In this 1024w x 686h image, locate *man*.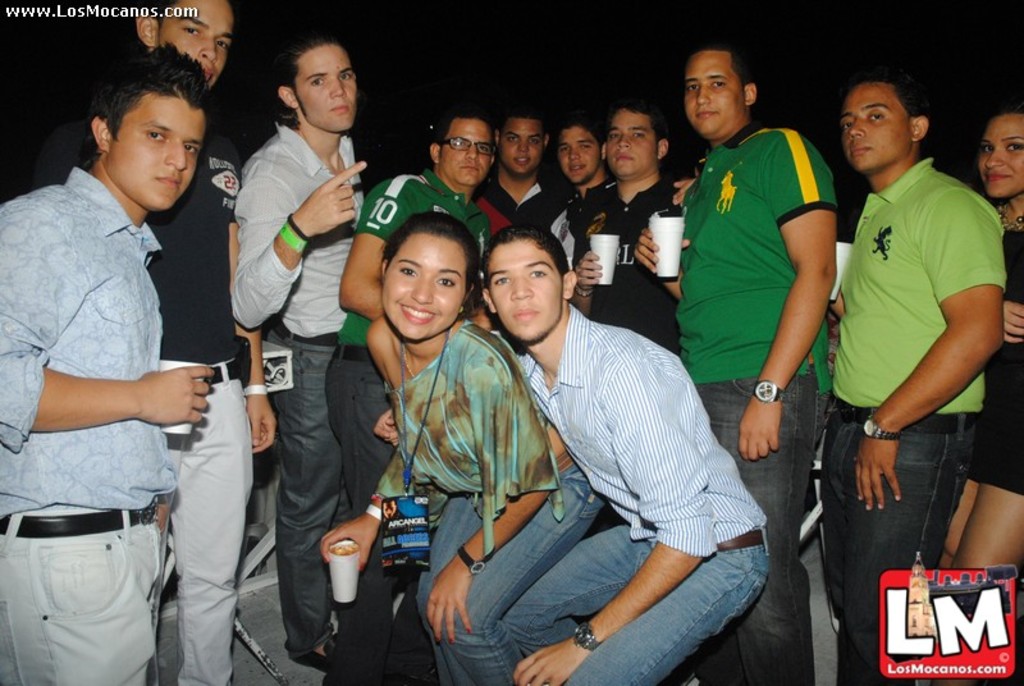
Bounding box: <bbox>814, 44, 1012, 648</bbox>.
